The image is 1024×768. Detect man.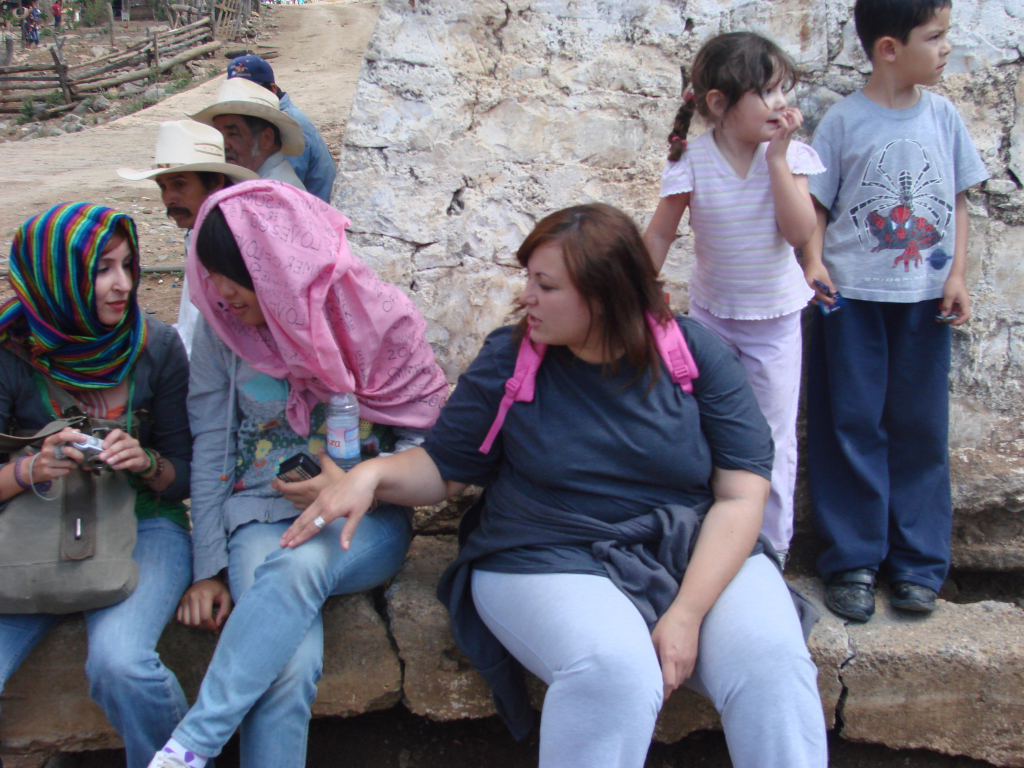
Detection: {"x1": 191, "y1": 74, "x2": 310, "y2": 198}.
